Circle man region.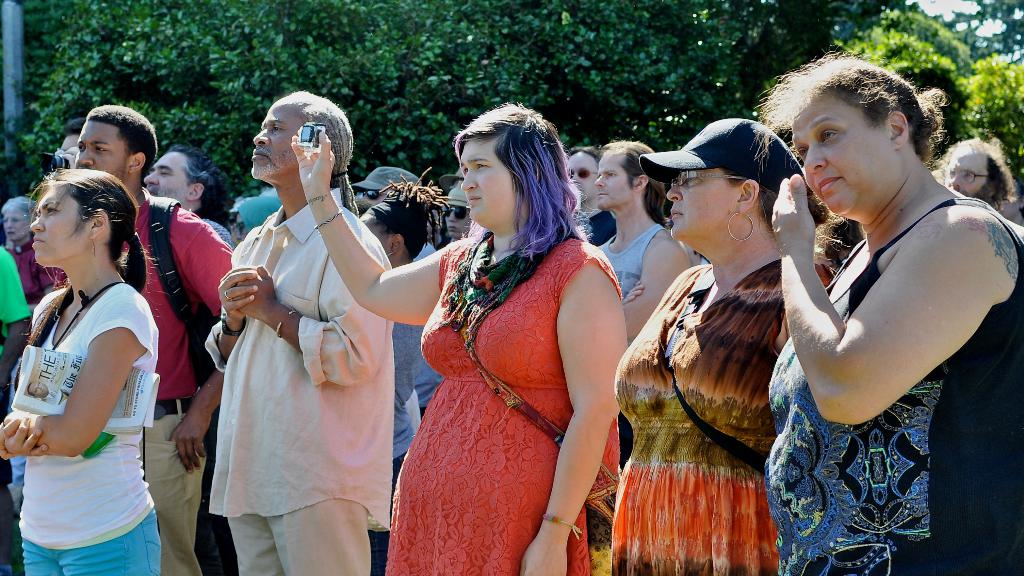
Region: 40/103/236/575.
